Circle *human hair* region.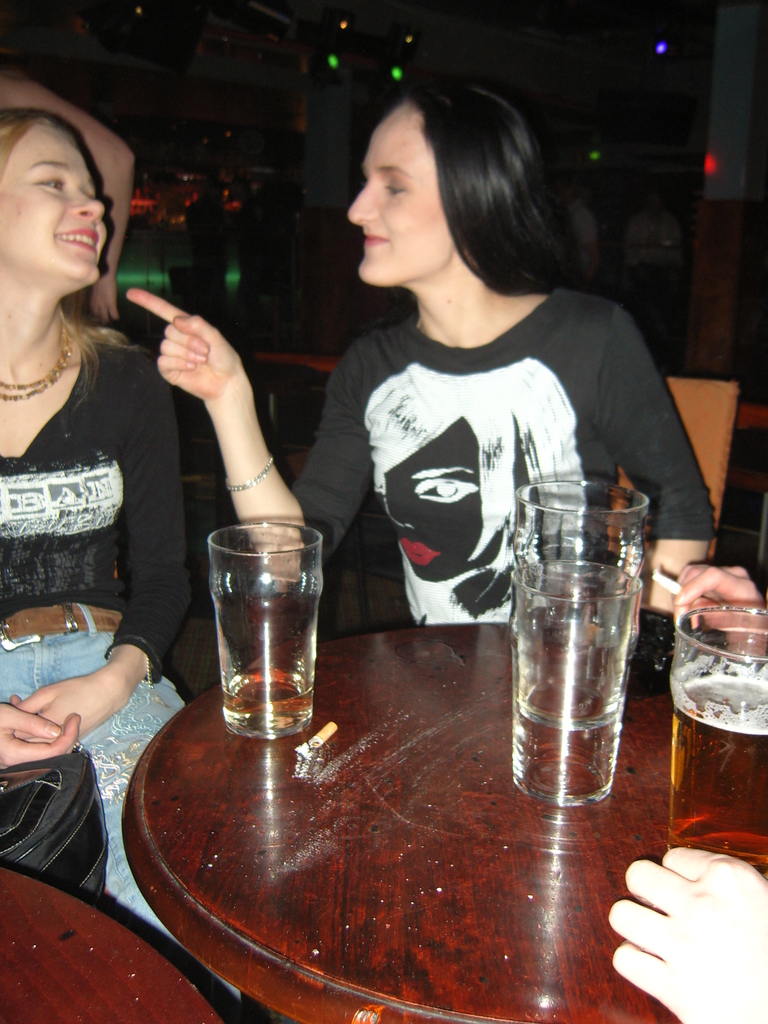
Region: x1=393 y1=76 x2=586 y2=292.
